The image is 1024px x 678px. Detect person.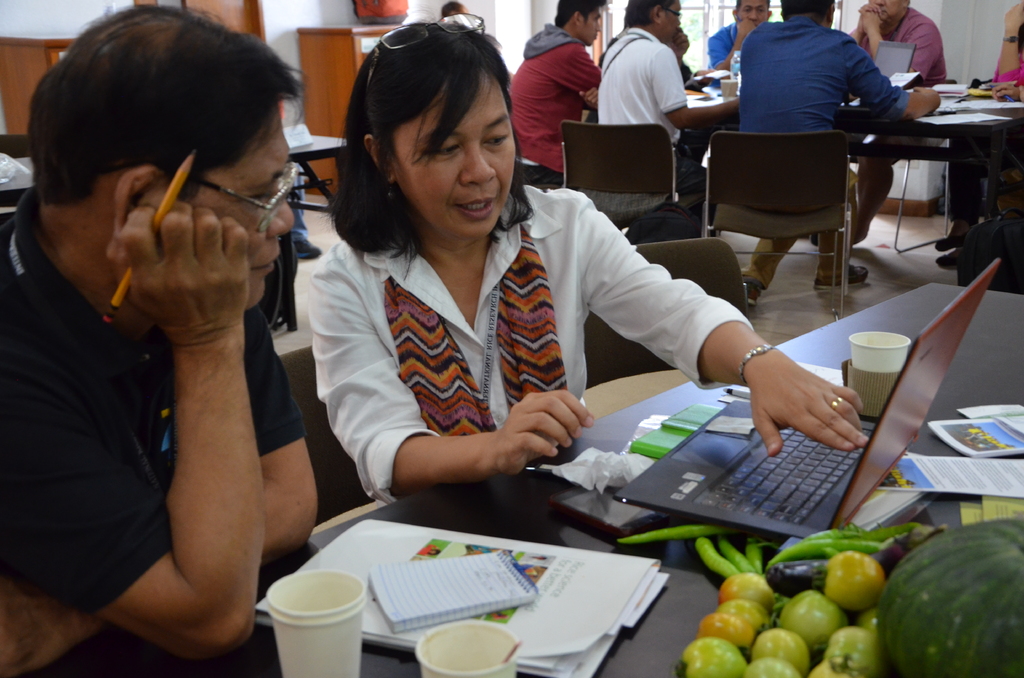
Detection: {"left": 842, "top": 0, "right": 950, "bottom": 238}.
